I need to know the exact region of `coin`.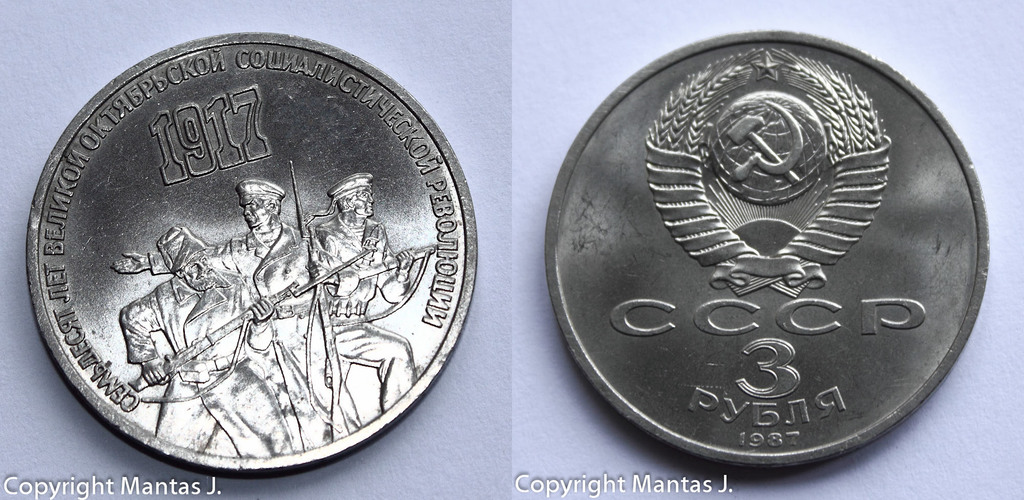
Region: 24/33/481/487.
